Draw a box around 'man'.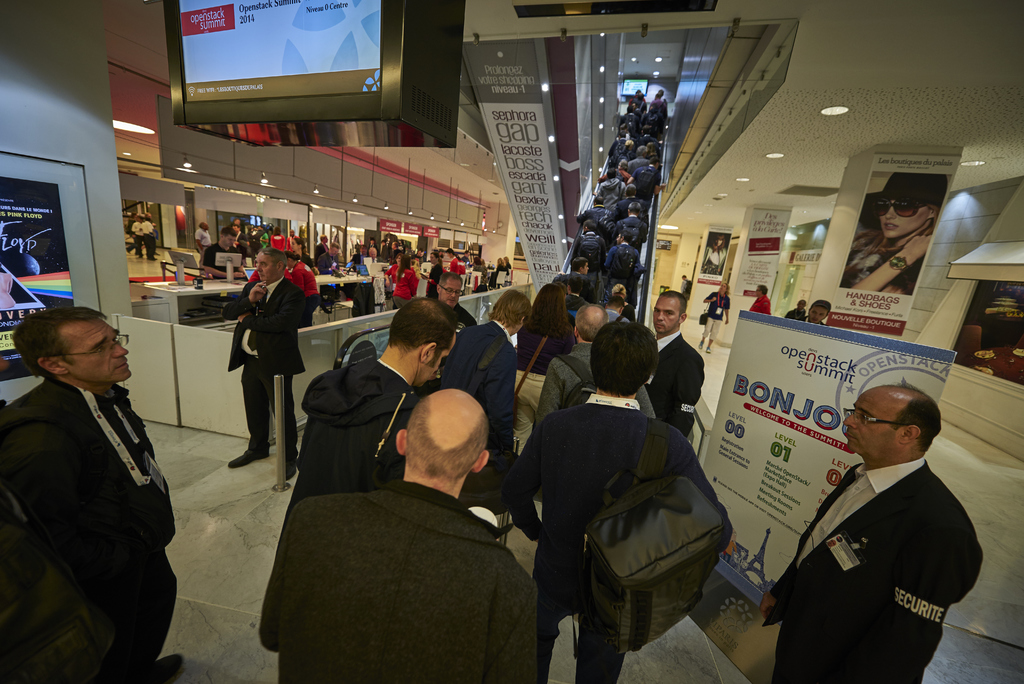
Rect(433, 288, 533, 480).
